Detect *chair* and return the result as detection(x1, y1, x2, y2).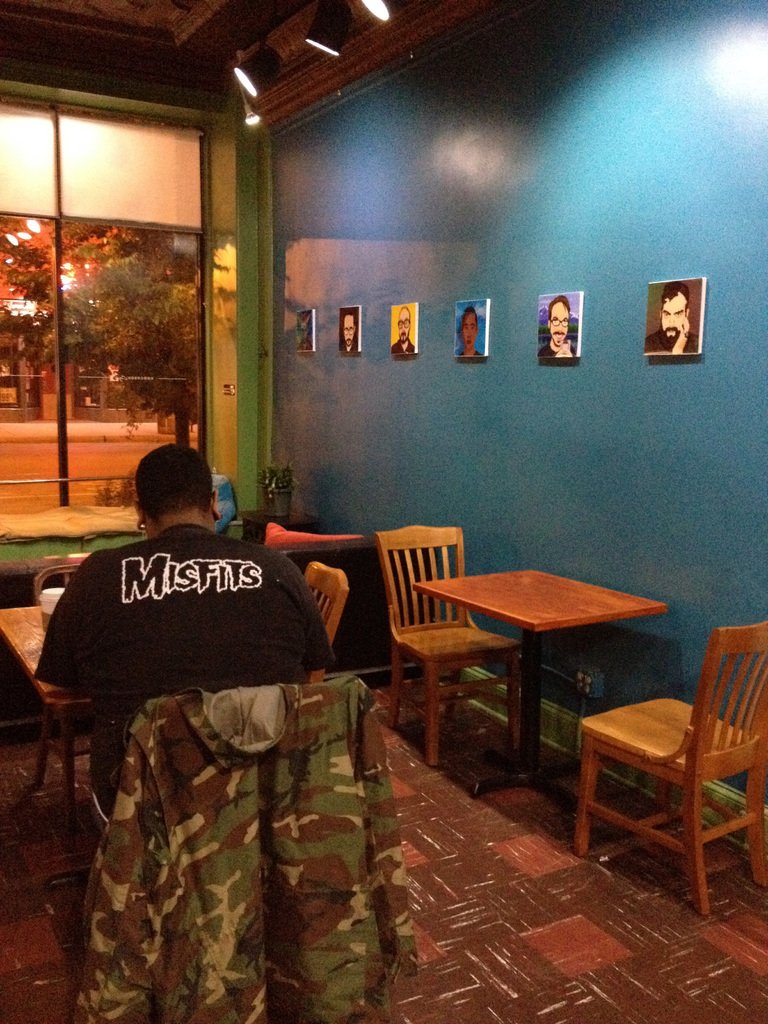
detection(550, 599, 767, 921).
